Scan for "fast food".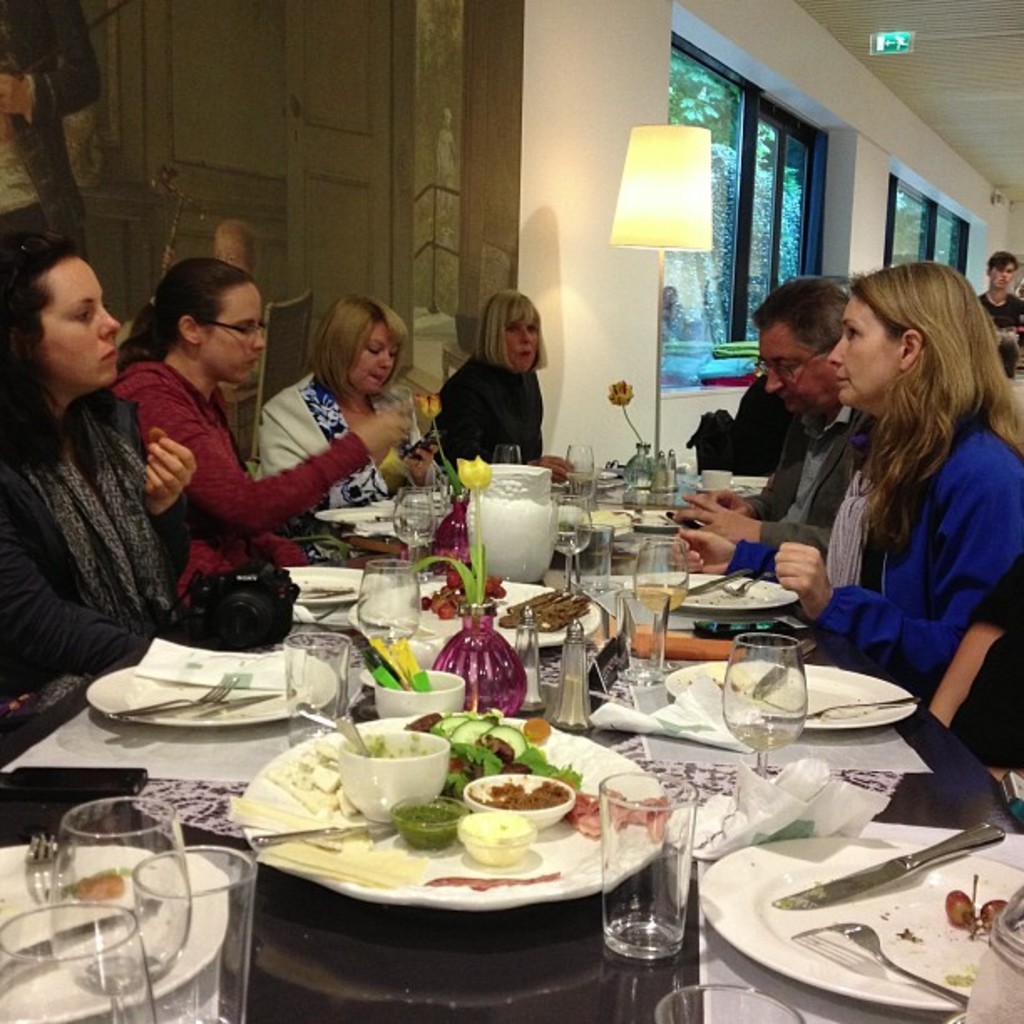
Scan result: x1=937, y1=892, x2=1019, y2=947.
